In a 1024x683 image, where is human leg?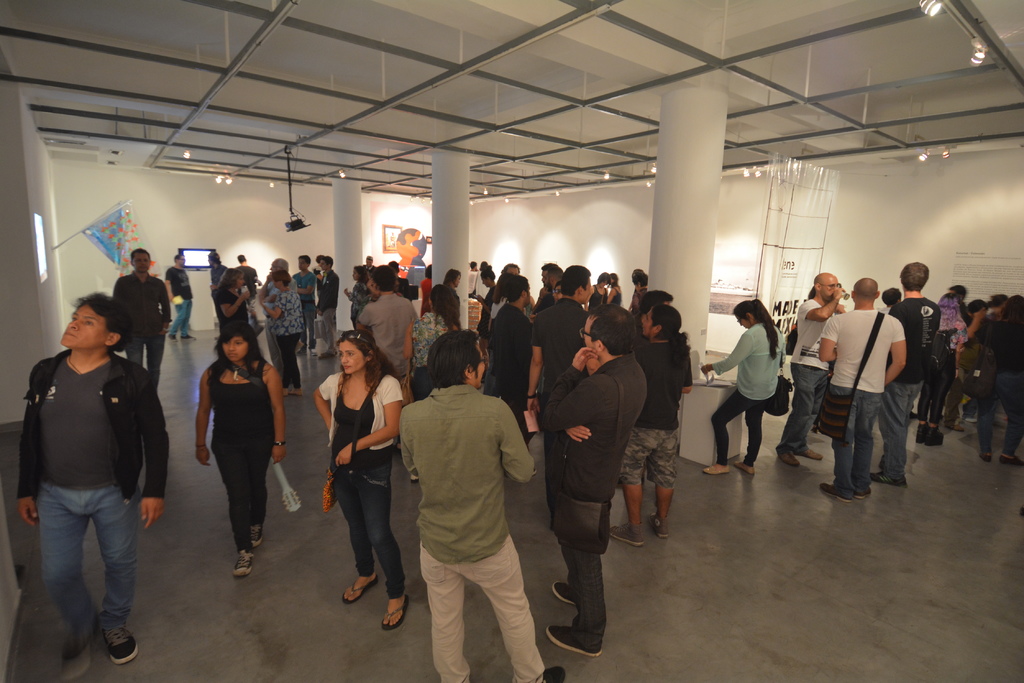
{"x1": 977, "y1": 392, "x2": 998, "y2": 459}.
